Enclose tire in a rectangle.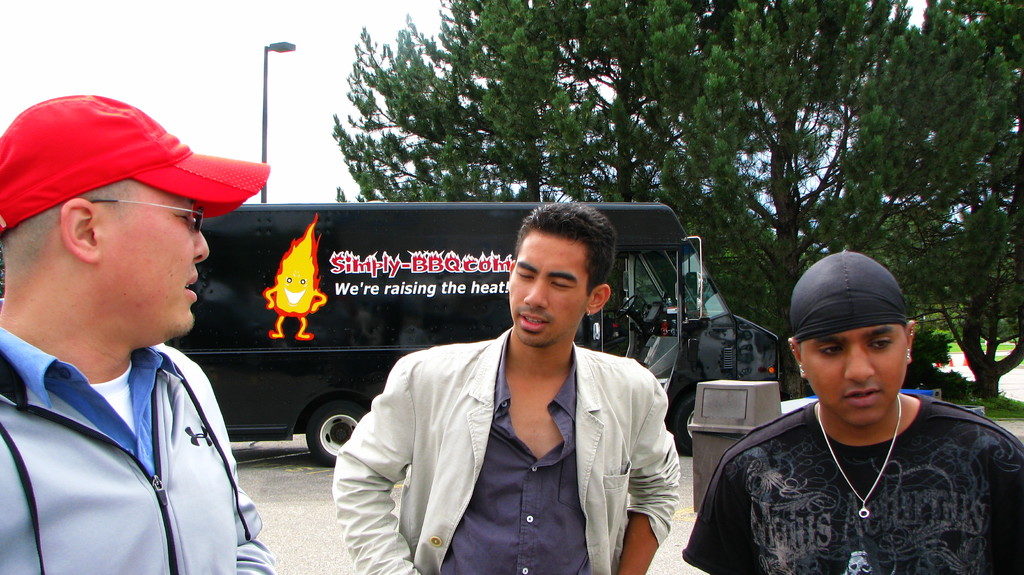
box=[303, 396, 367, 462].
